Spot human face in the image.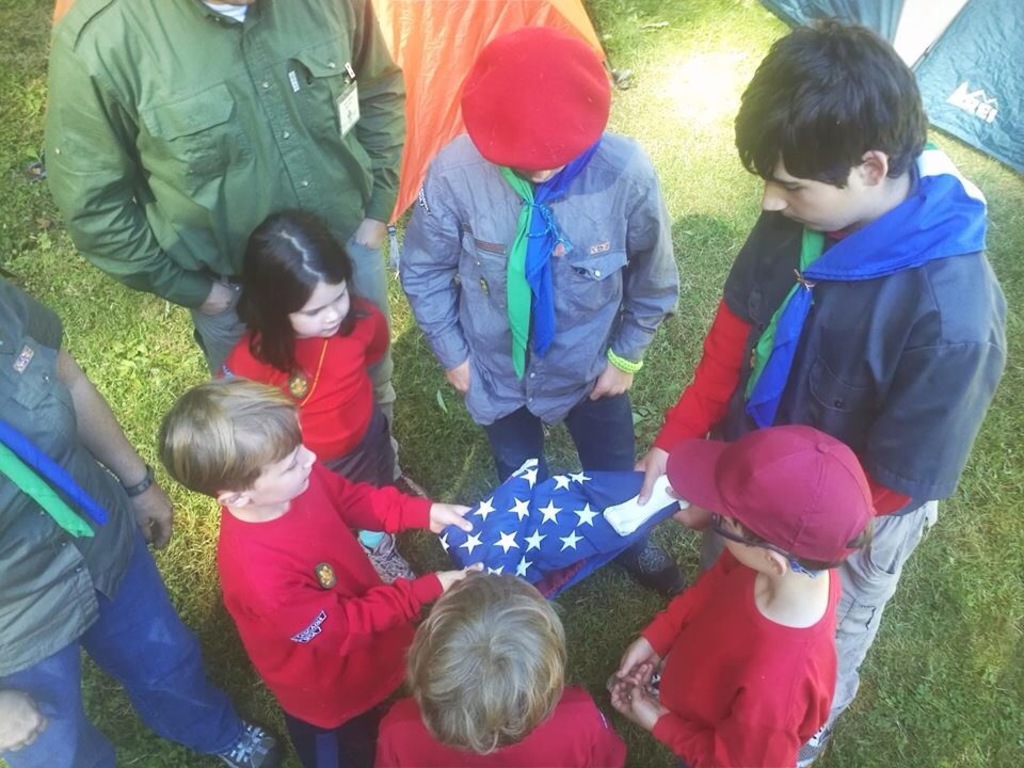
human face found at Rect(715, 516, 766, 562).
